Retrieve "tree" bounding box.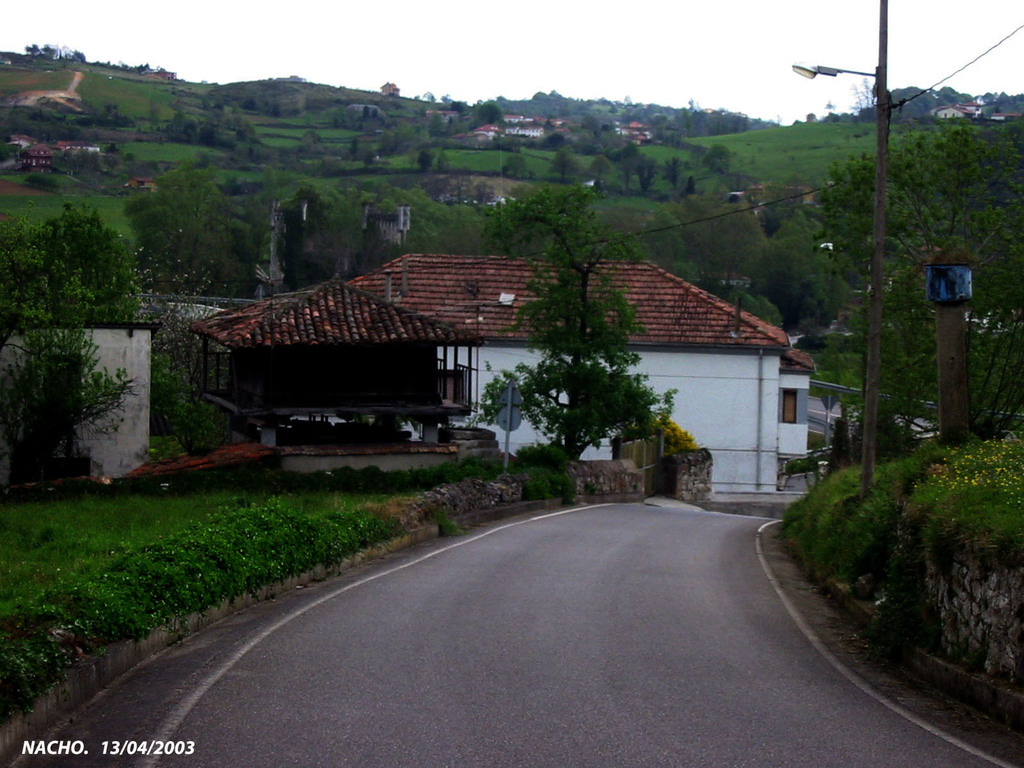
Bounding box: pyautogui.locateOnScreen(812, 132, 1023, 361).
